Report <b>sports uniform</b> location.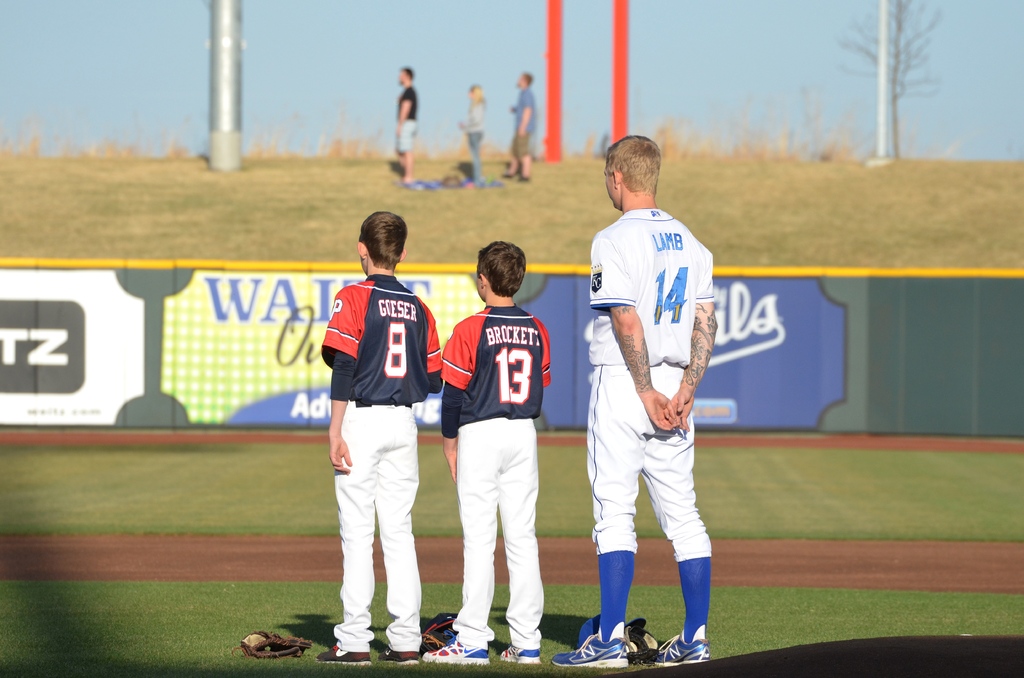
Report: detection(597, 211, 714, 646).
